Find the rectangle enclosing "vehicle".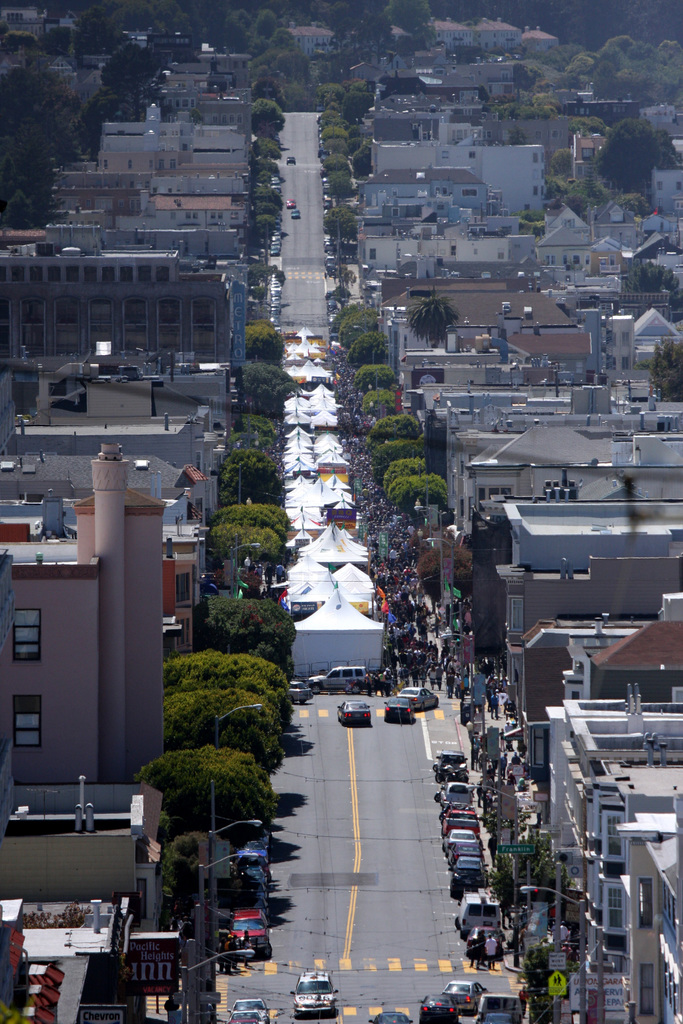
(x1=227, y1=904, x2=279, y2=965).
